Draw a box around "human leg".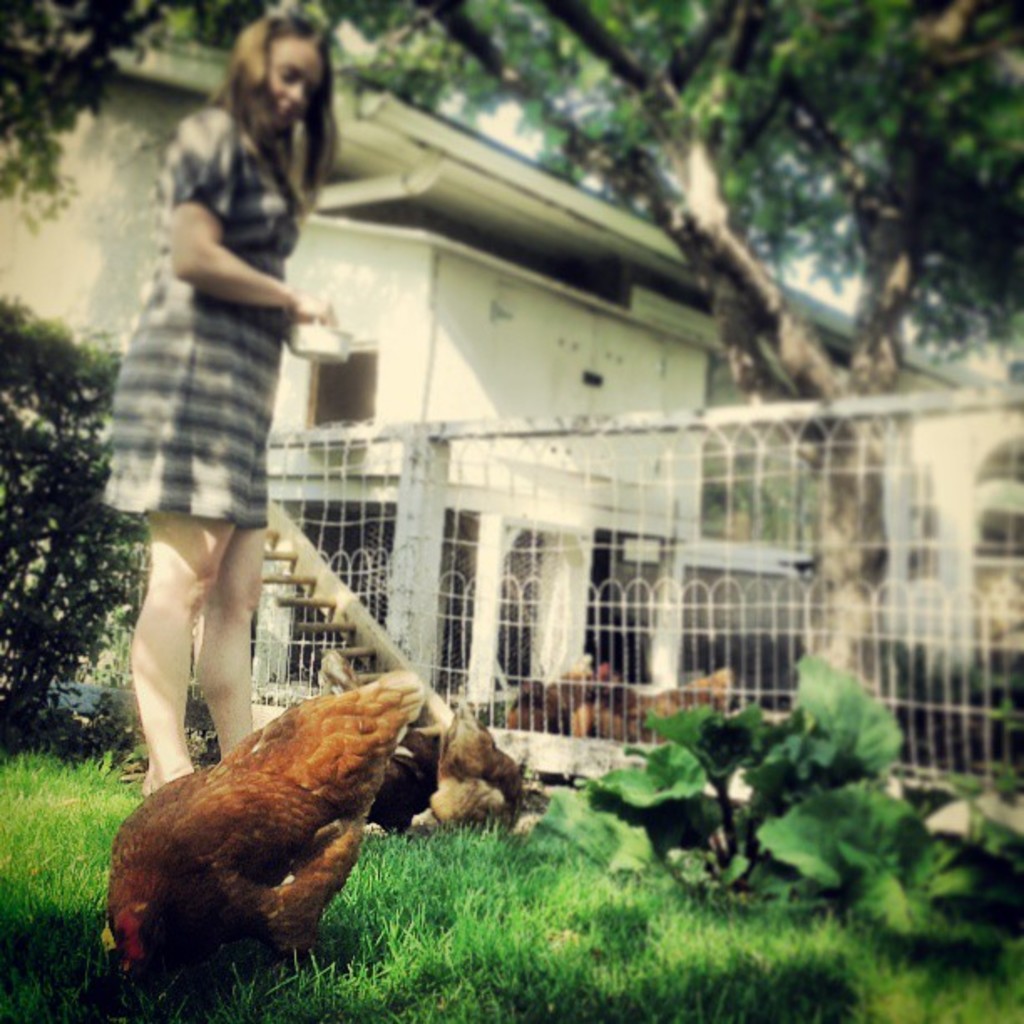
BBox(194, 358, 266, 765).
